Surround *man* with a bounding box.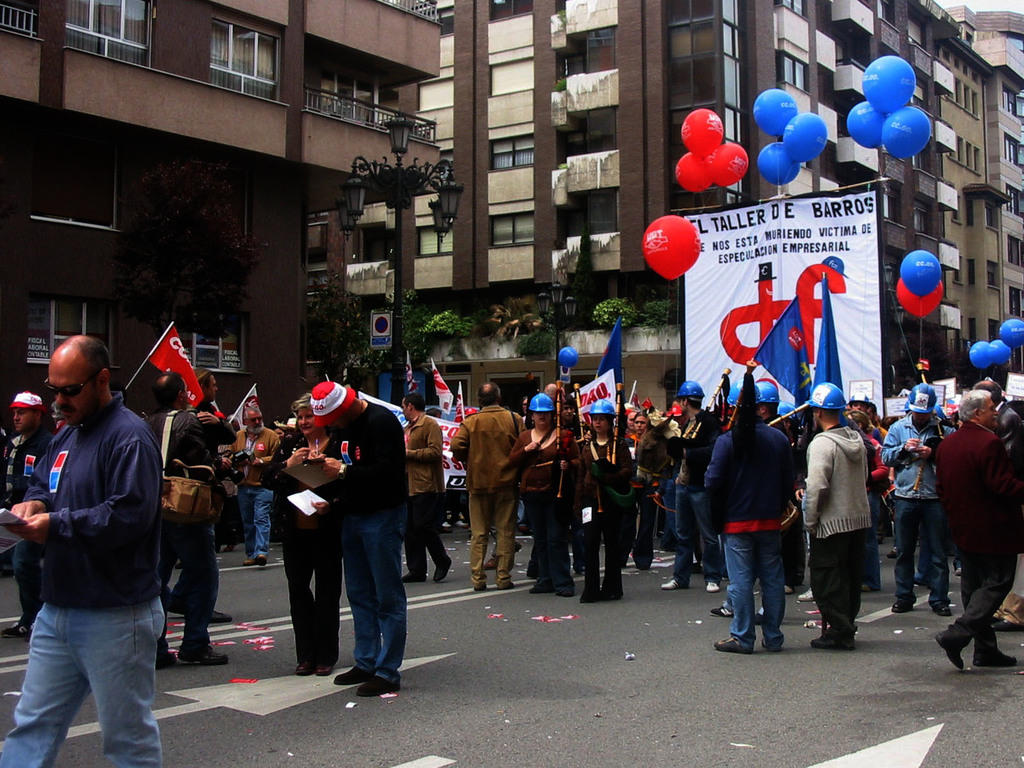
x1=796, y1=378, x2=876, y2=652.
